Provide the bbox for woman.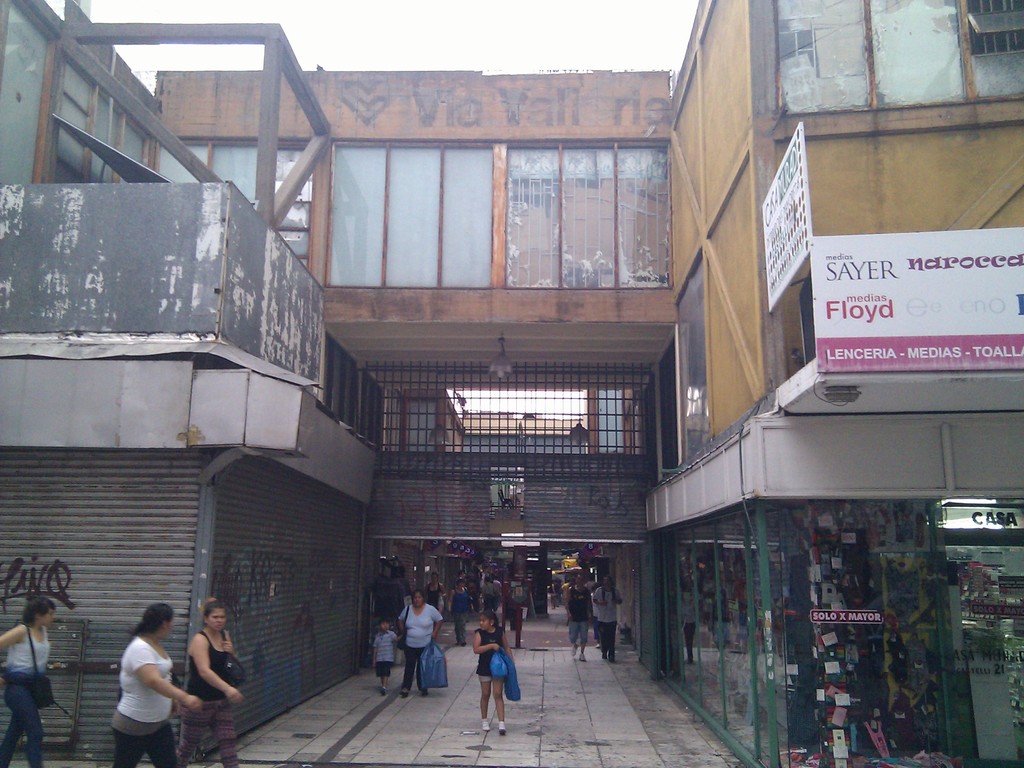
rect(447, 579, 476, 644).
